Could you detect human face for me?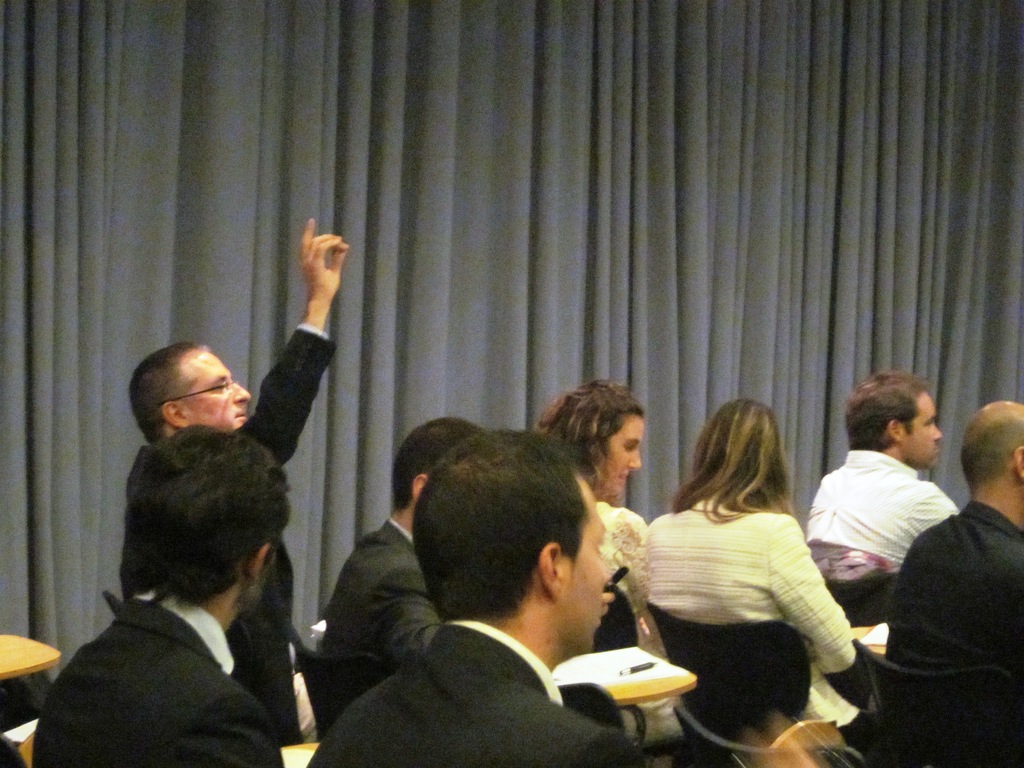
Detection result: <box>188,349,252,428</box>.
